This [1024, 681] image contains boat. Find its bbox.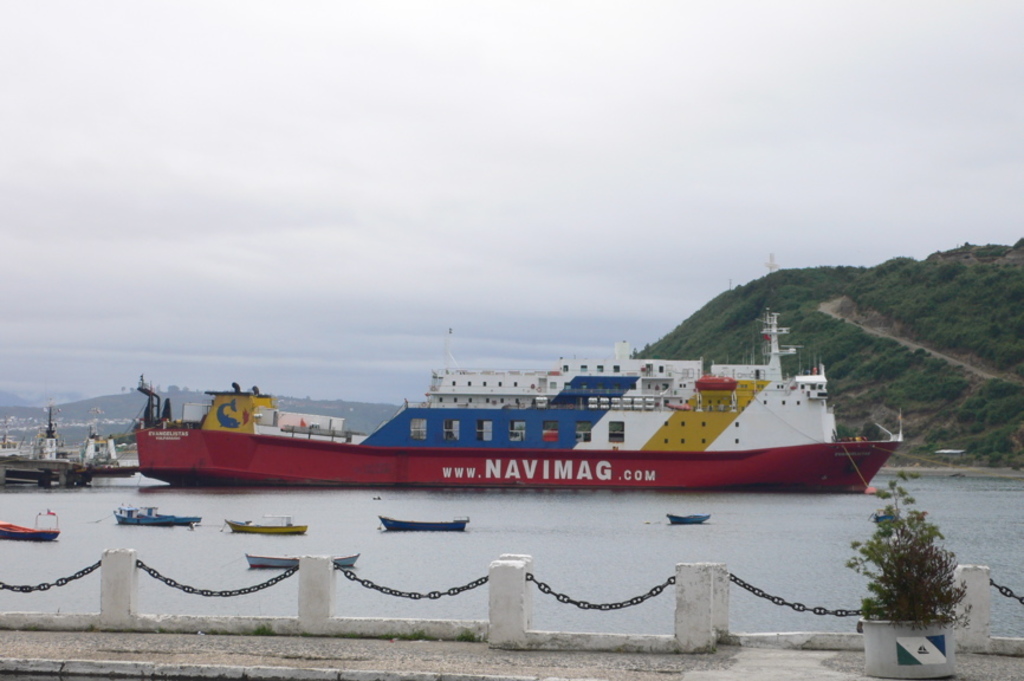
select_region(246, 551, 362, 573).
